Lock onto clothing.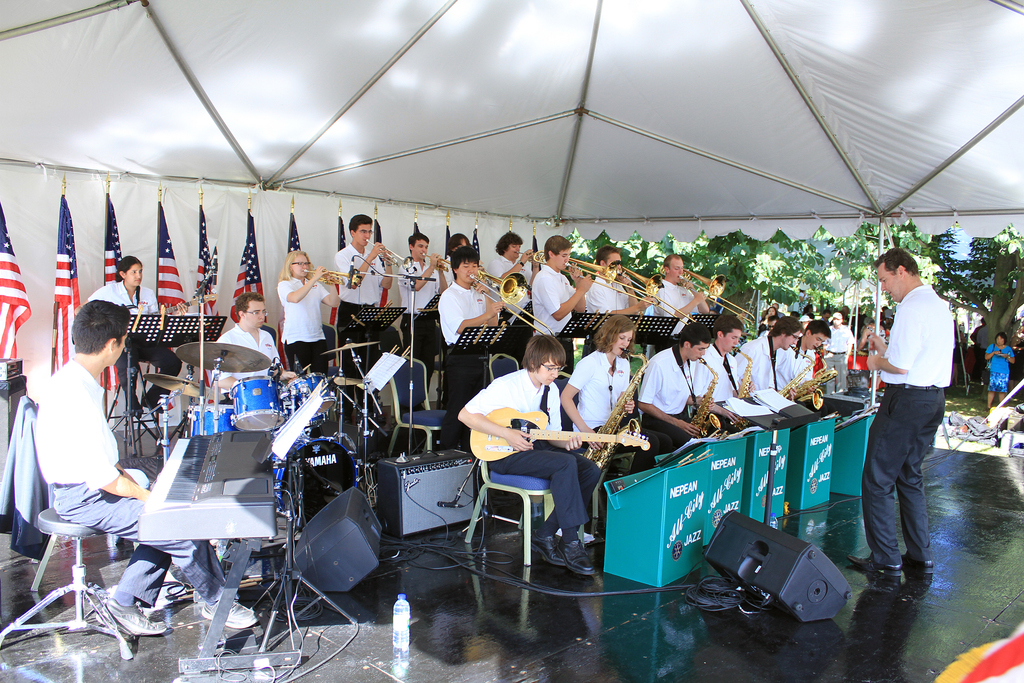
Locked: left=465, top=366, right=601, bottom=529.
